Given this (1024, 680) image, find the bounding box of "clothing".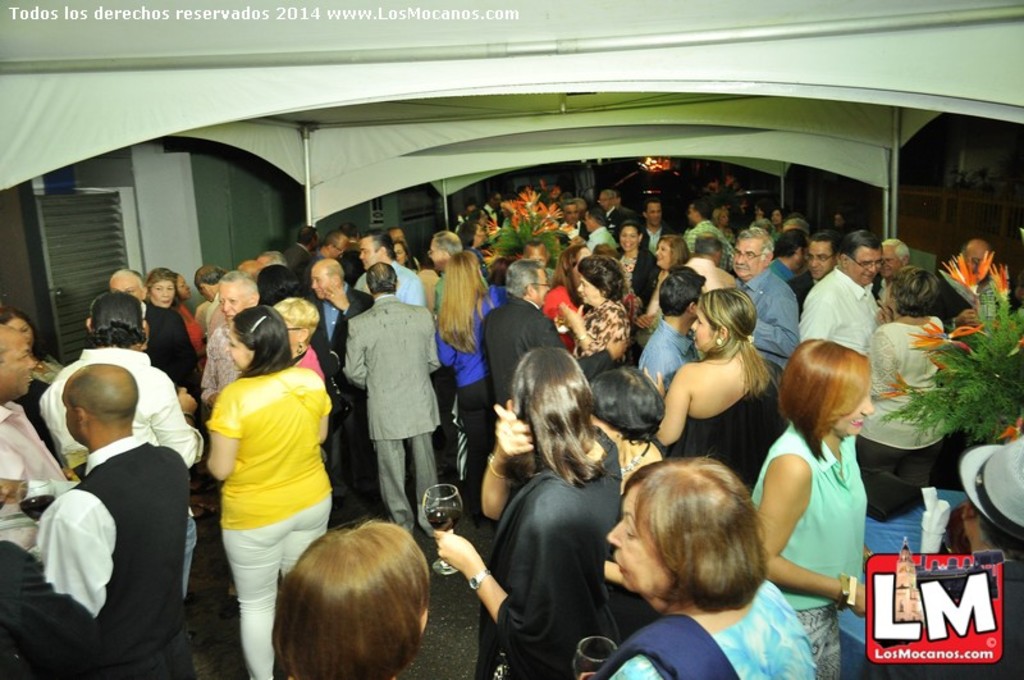
box(209, 374, 351, 679).
